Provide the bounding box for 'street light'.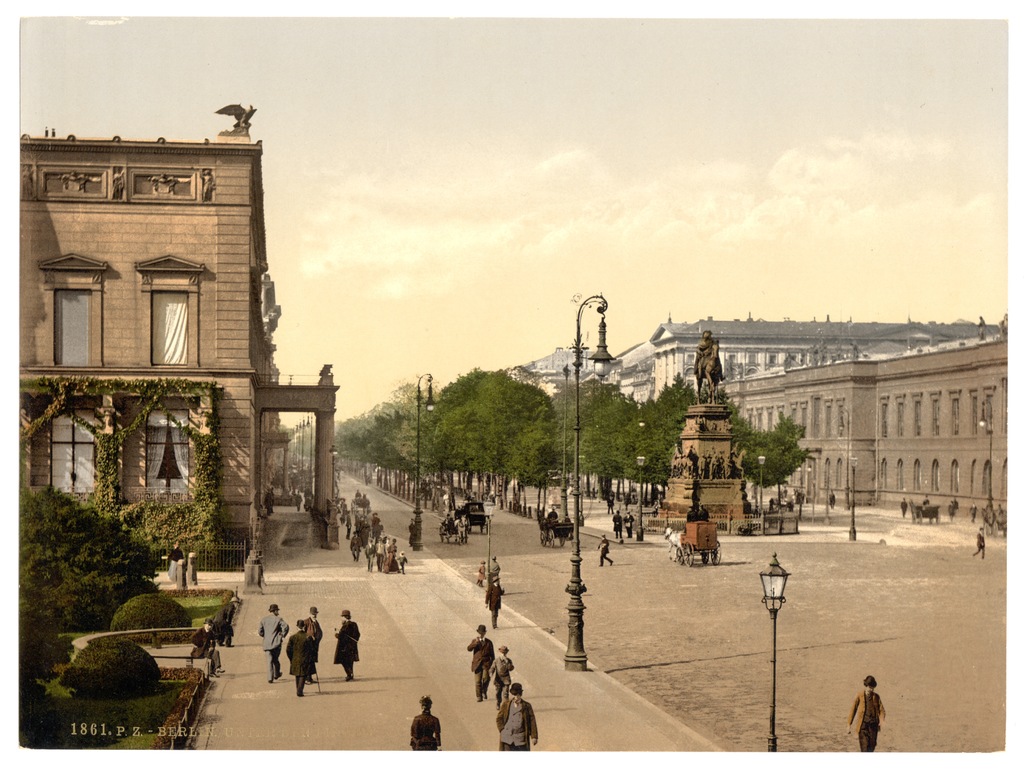
(300,413,305,470).
